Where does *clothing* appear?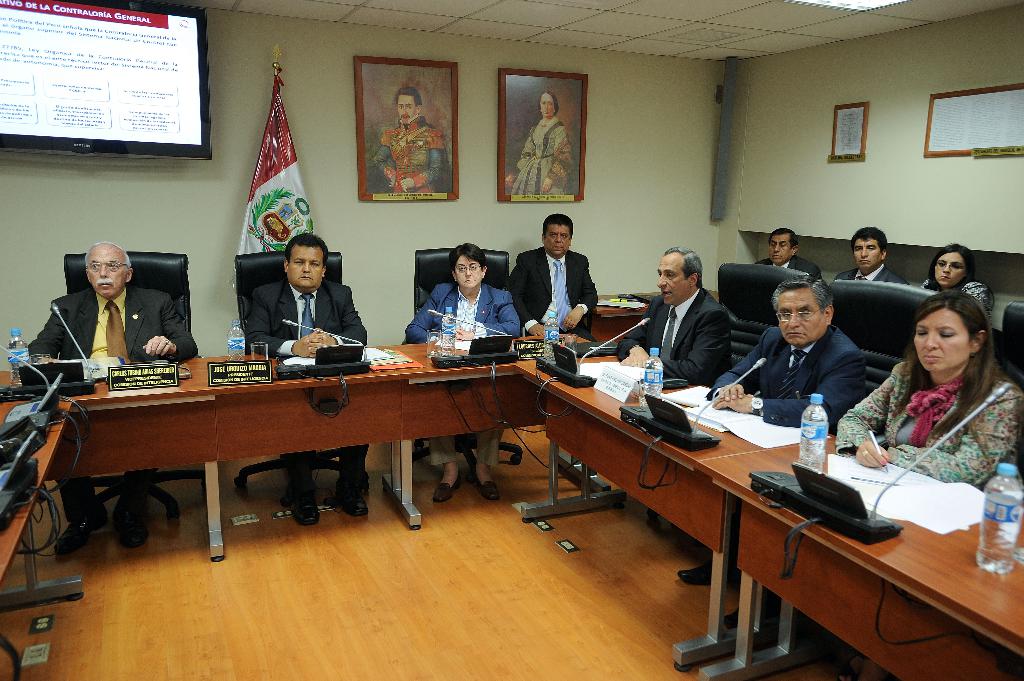
Appears at pyautogui.locateOnScreen(707, 319, 865, 435).
